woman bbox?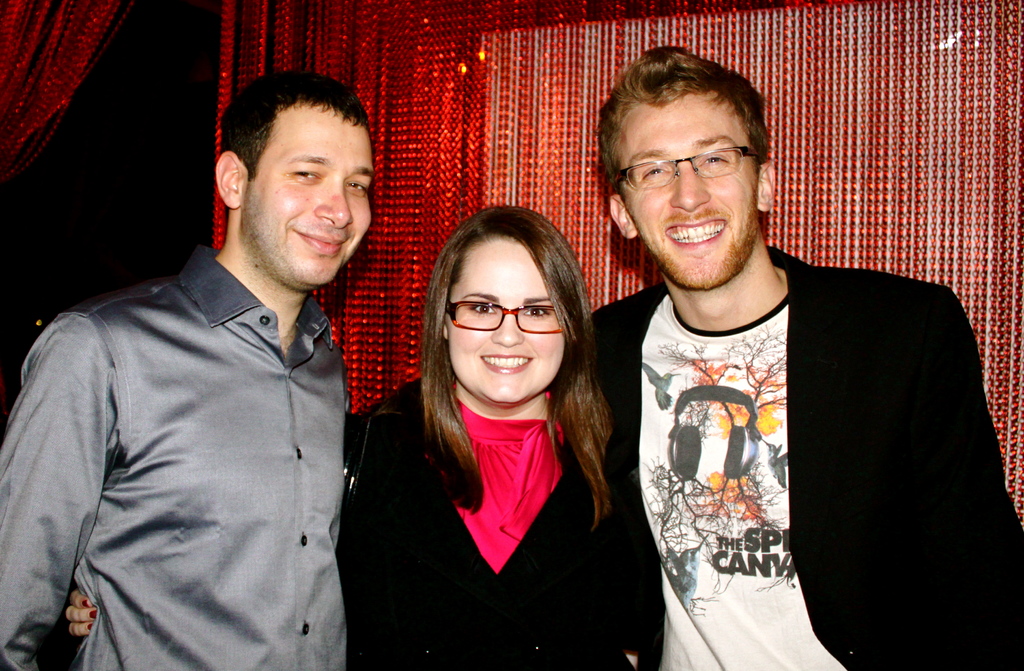
region(63, 201, 618, 670)
